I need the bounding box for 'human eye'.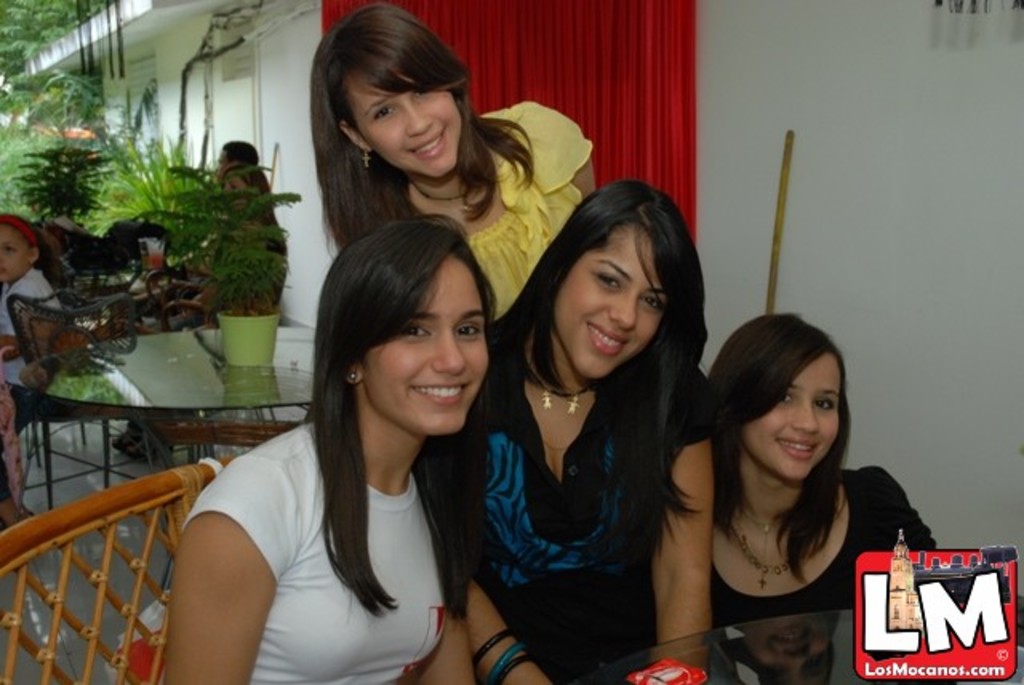
Here it is: (x1=642, y1=293, x2=662, y2=310).
